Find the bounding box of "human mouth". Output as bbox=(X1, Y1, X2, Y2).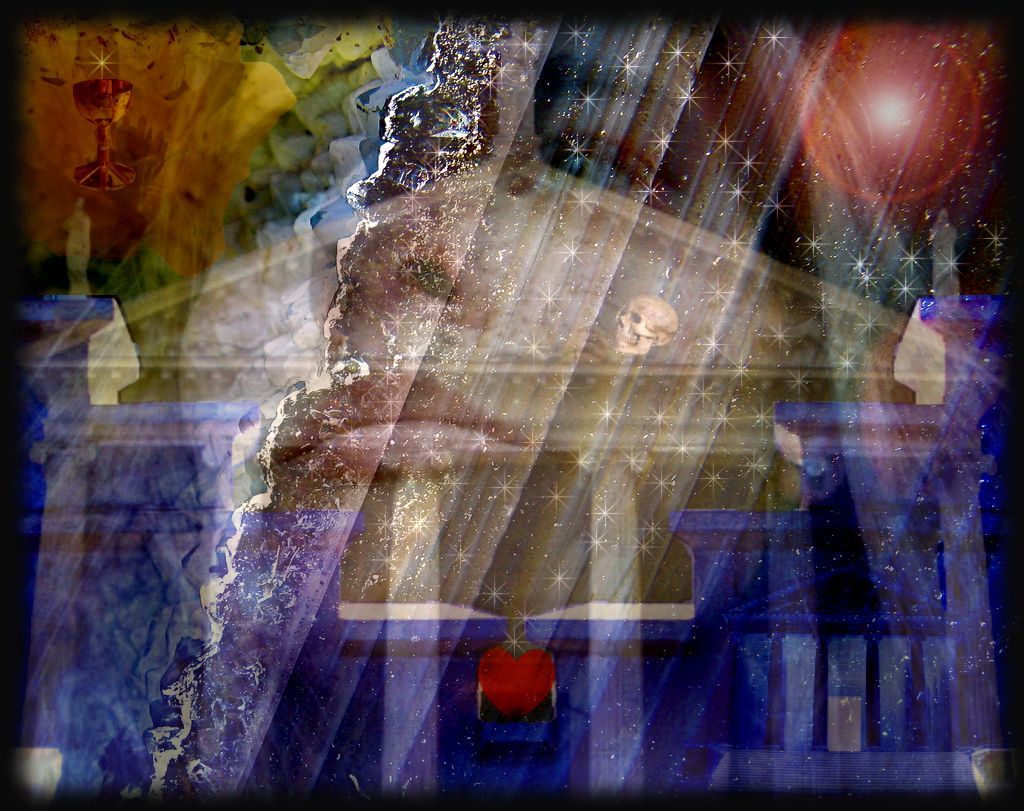
bbox=(275, 369, 524, 472).
